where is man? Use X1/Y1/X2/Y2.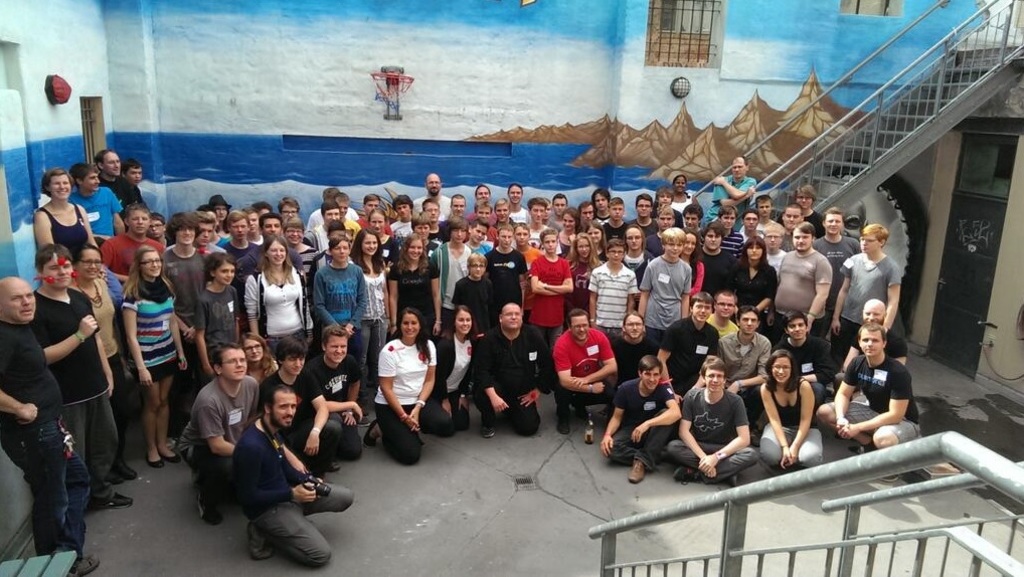
703/154/756/229.
